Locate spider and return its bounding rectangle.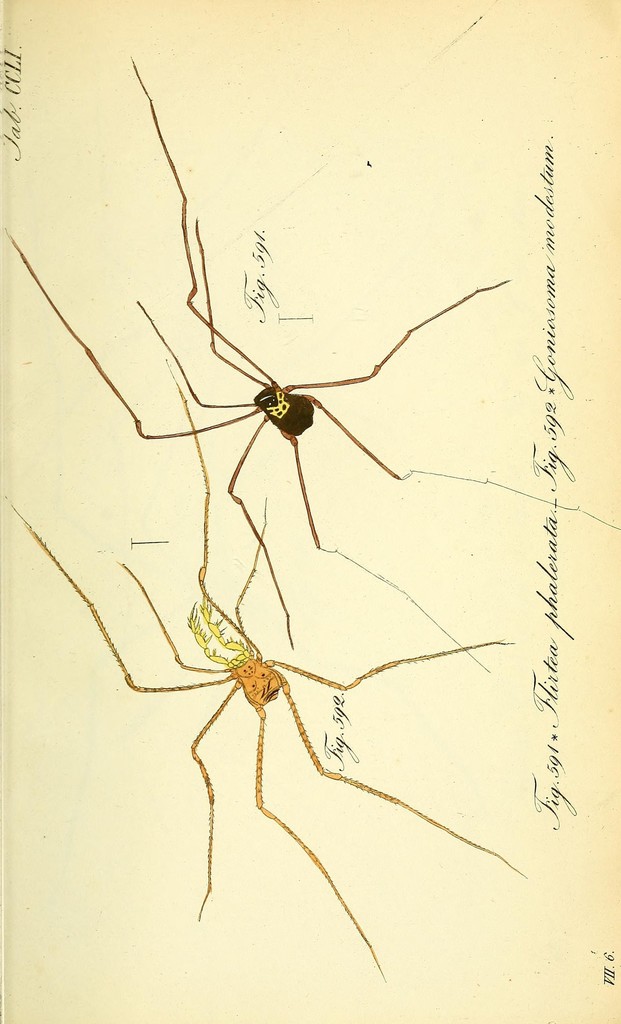
detection(0, 53, 620, 680).
